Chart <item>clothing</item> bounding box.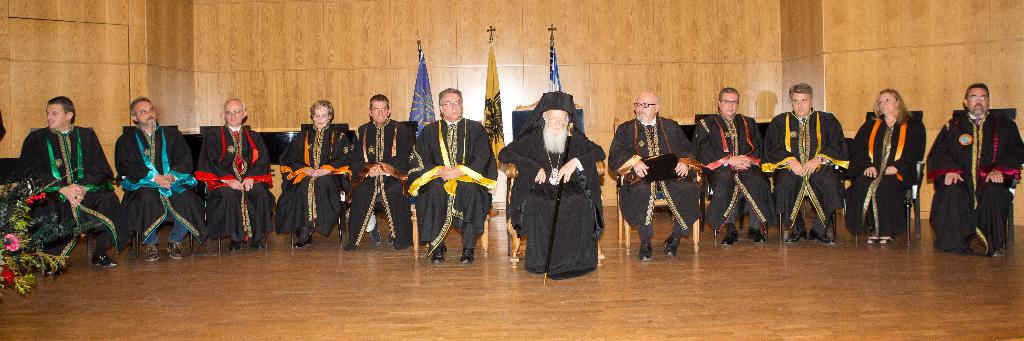
Charted: [917,114,1023,253].
